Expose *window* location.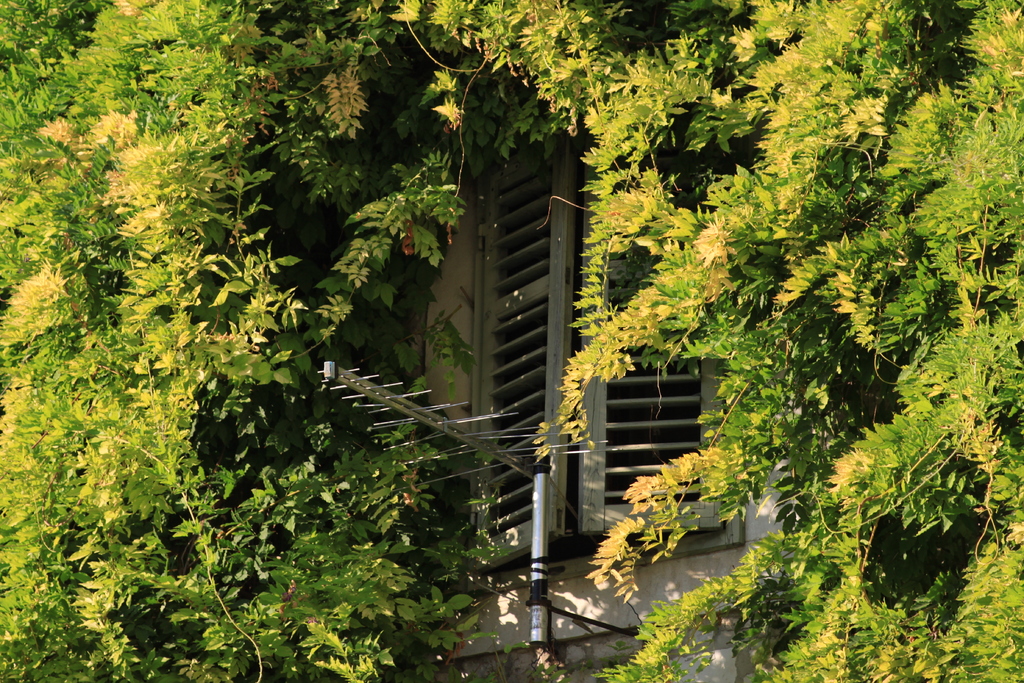
Exposed at x1=467 y1=110 x2=746 y2=576.
